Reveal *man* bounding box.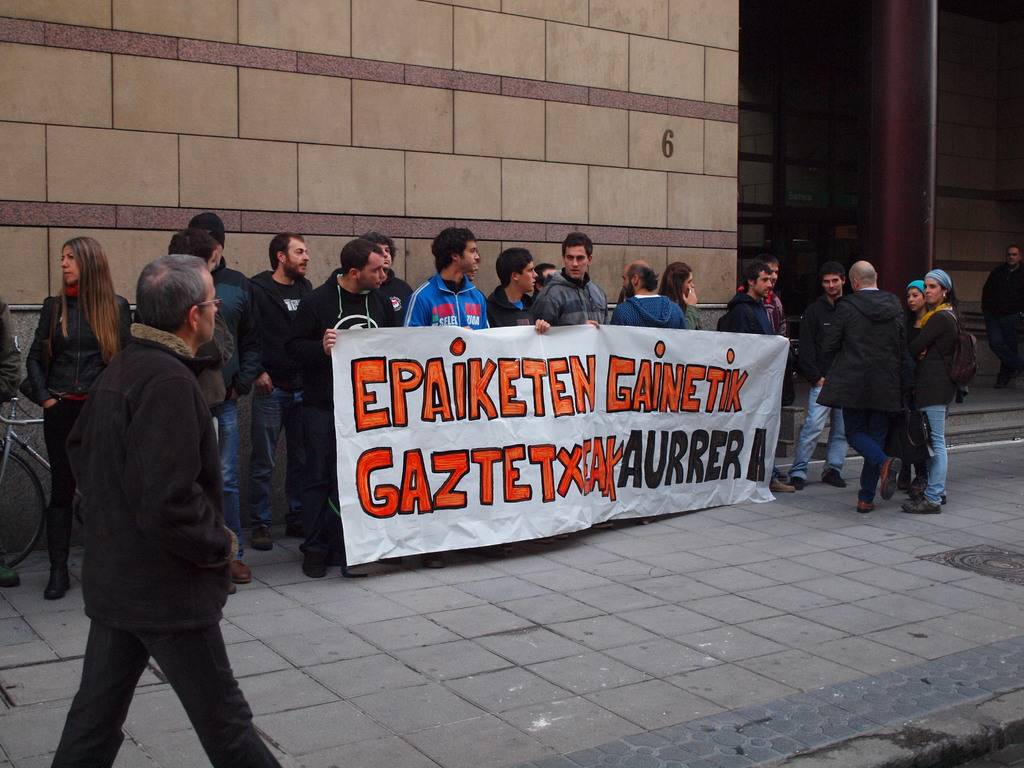
Revealed: pyautogui.locateOnScreen(534, 230, 609, 328).
